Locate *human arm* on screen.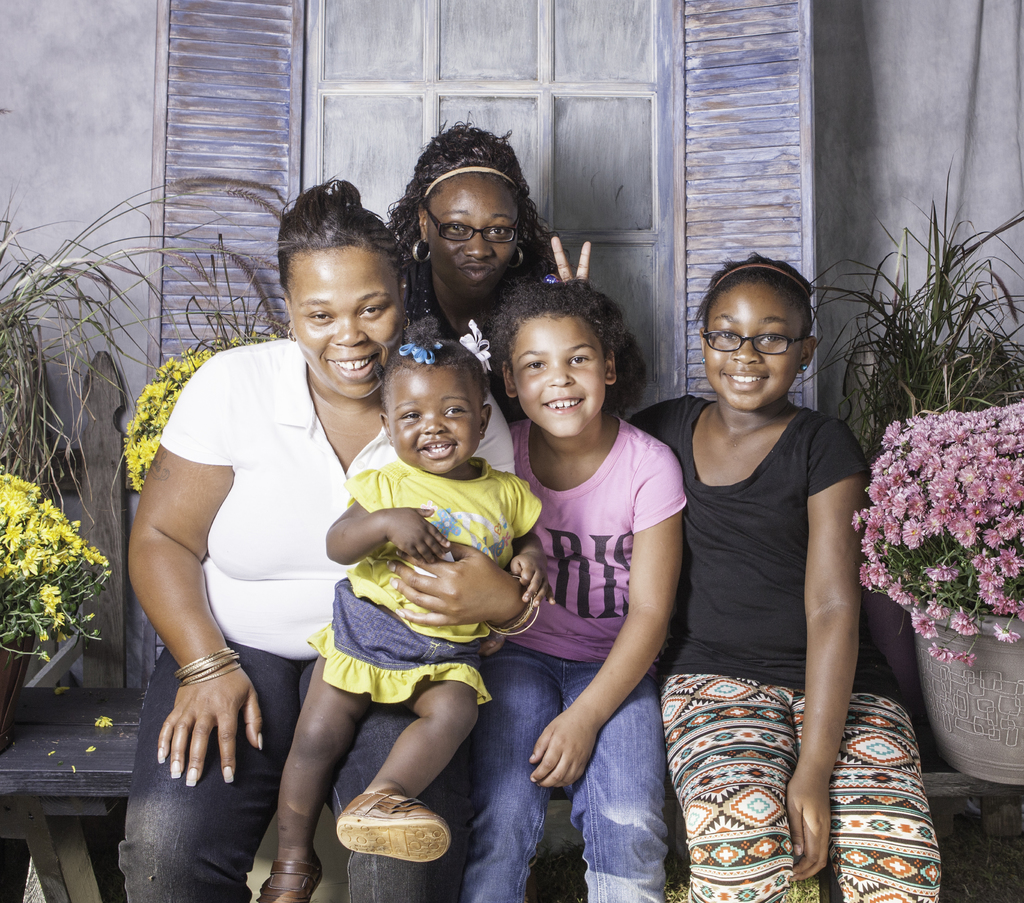
On screen at select_region(545, 234, 682, 452).
